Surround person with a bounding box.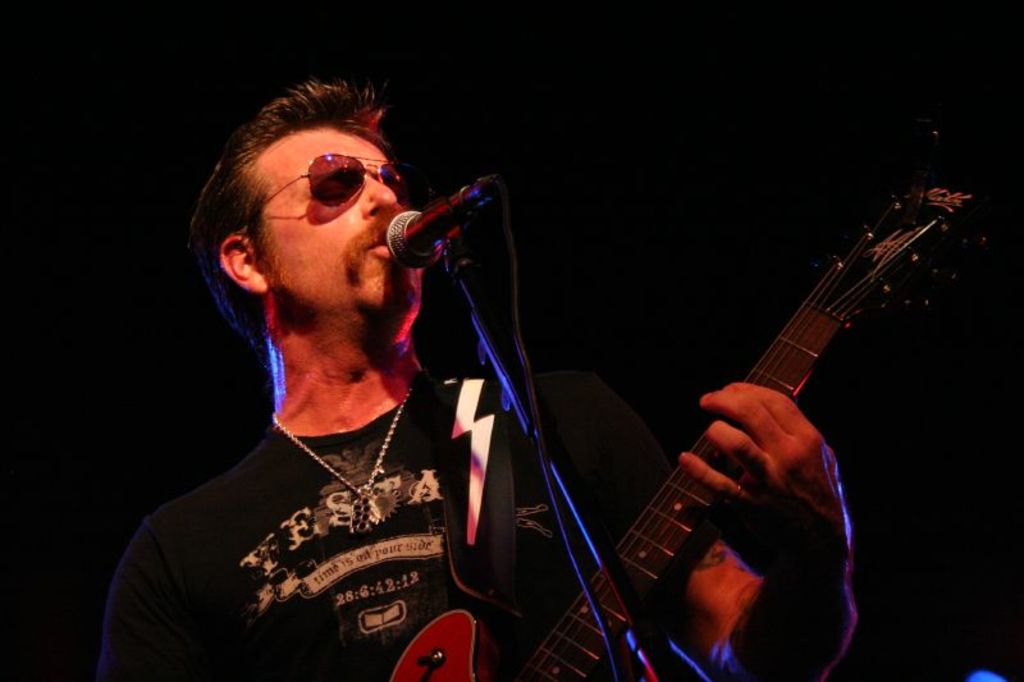
BBox(99, 77, 855, 681).
